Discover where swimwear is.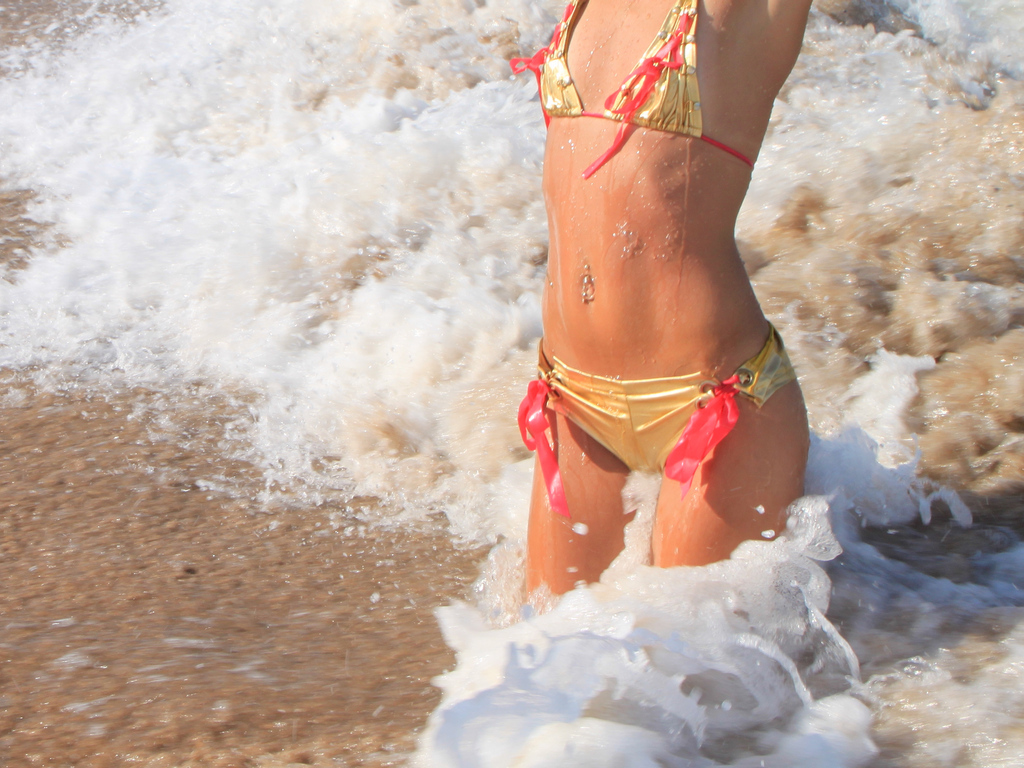
Discovered at [x1=522, y1=317, x2=797, y2=514].
